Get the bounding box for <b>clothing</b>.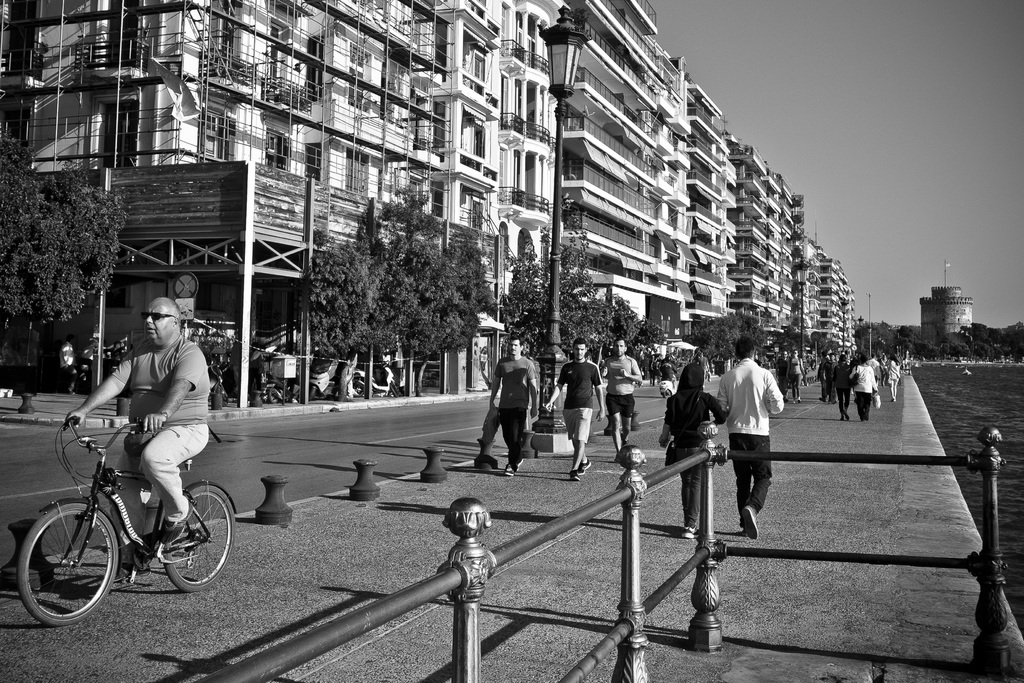
left=852, top=361, right=876, bottom=420.
